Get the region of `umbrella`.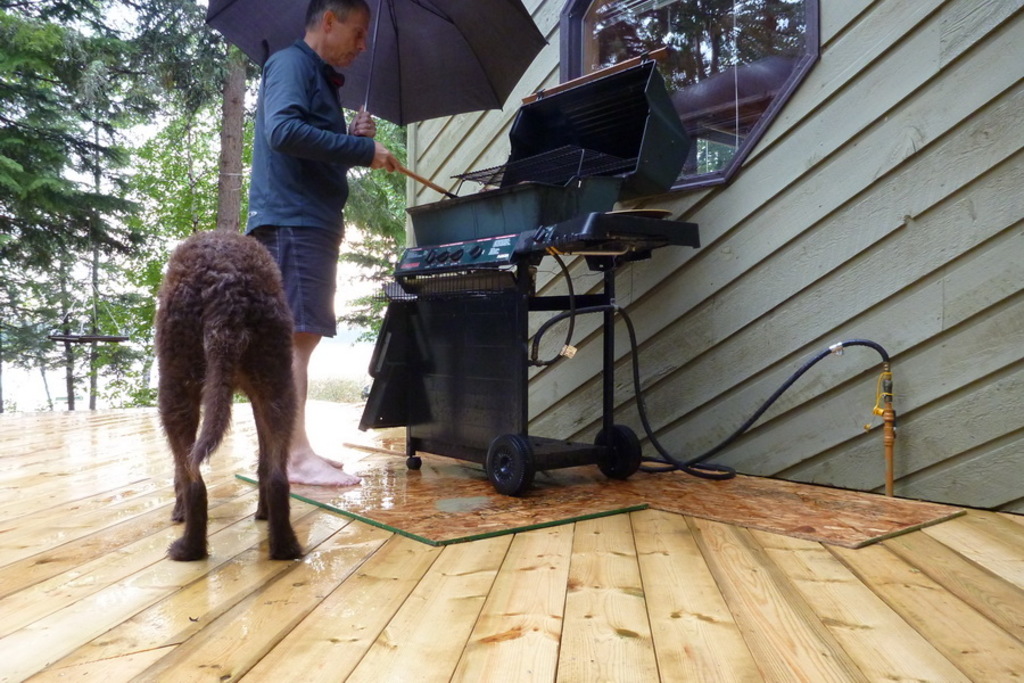
box(197, 0, 556, 158).
